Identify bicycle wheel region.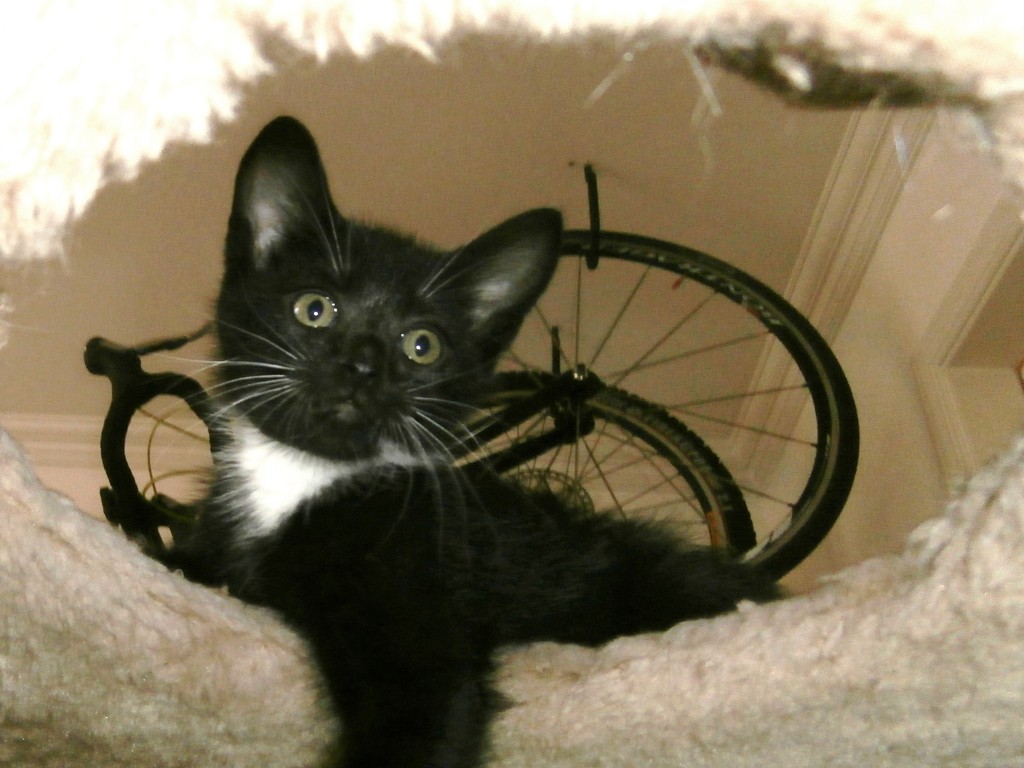
Region: bbox(490, 221, 859, 574).
